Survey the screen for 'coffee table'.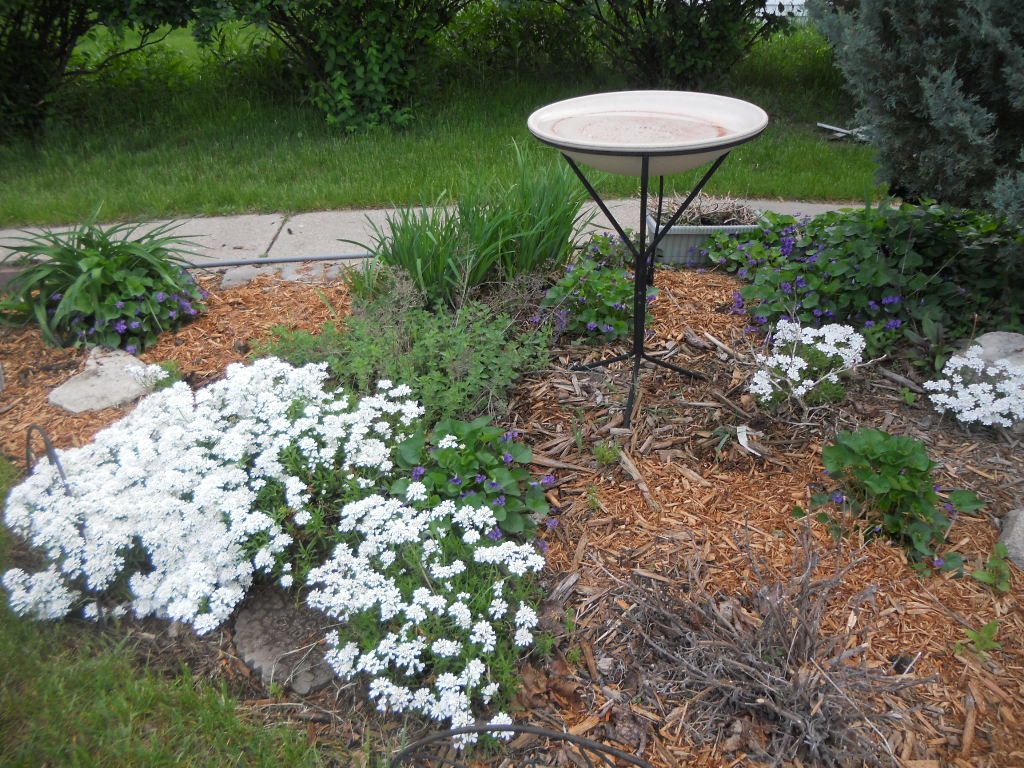
Survey found: 537 83 786 389.
